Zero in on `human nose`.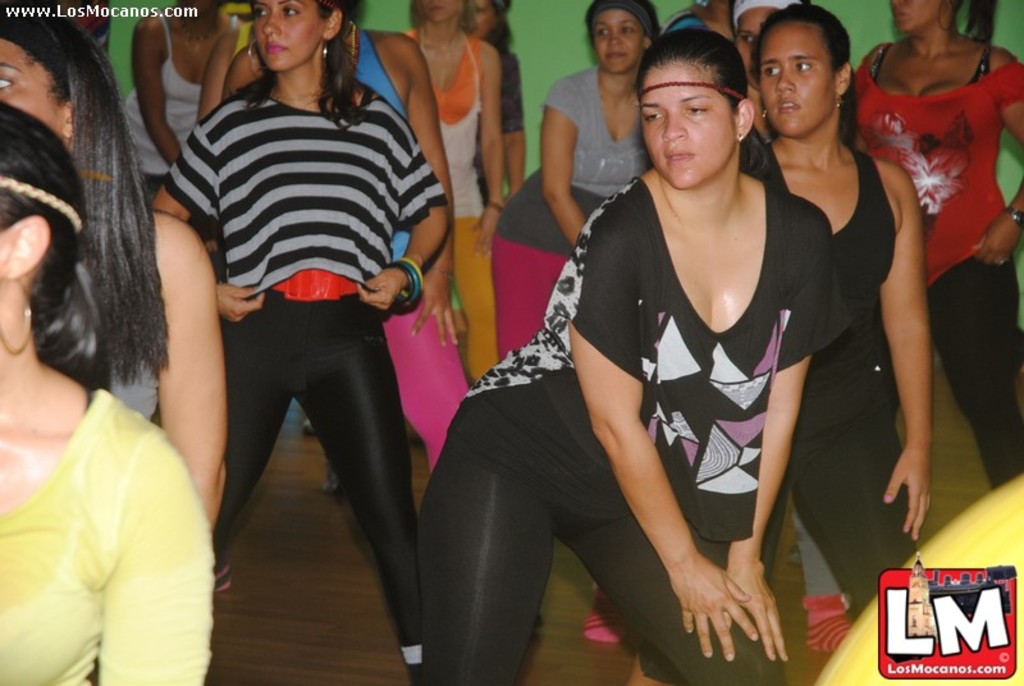
Zeroed in: 612:28:625:46.
